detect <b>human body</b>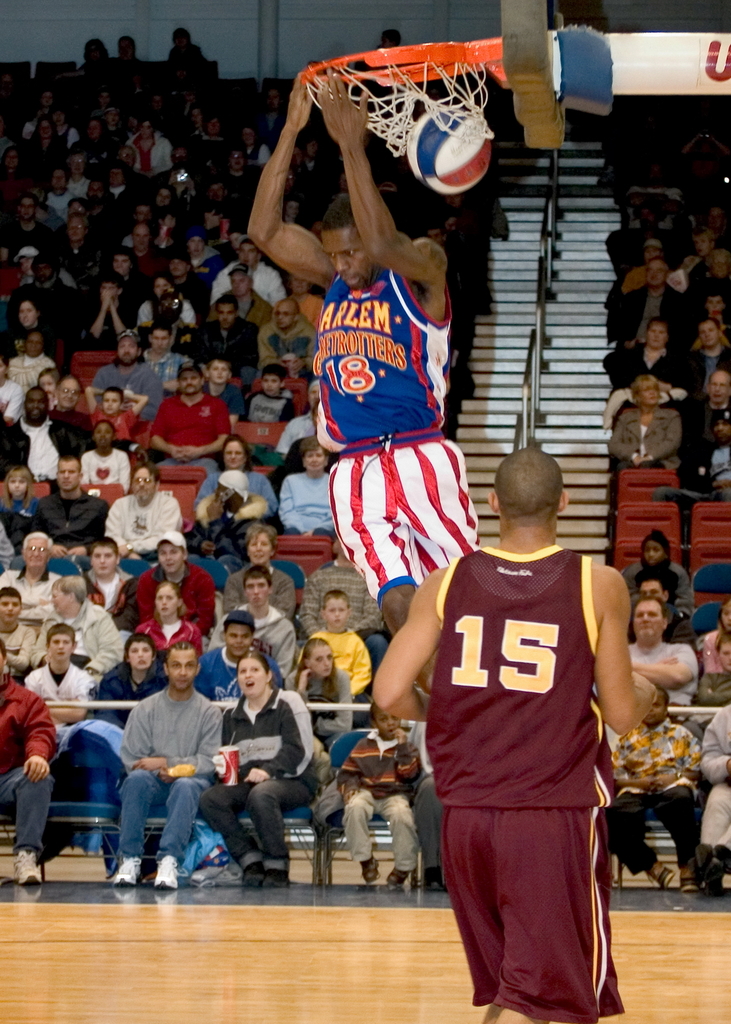
locate(250, 314, 313, 372)
